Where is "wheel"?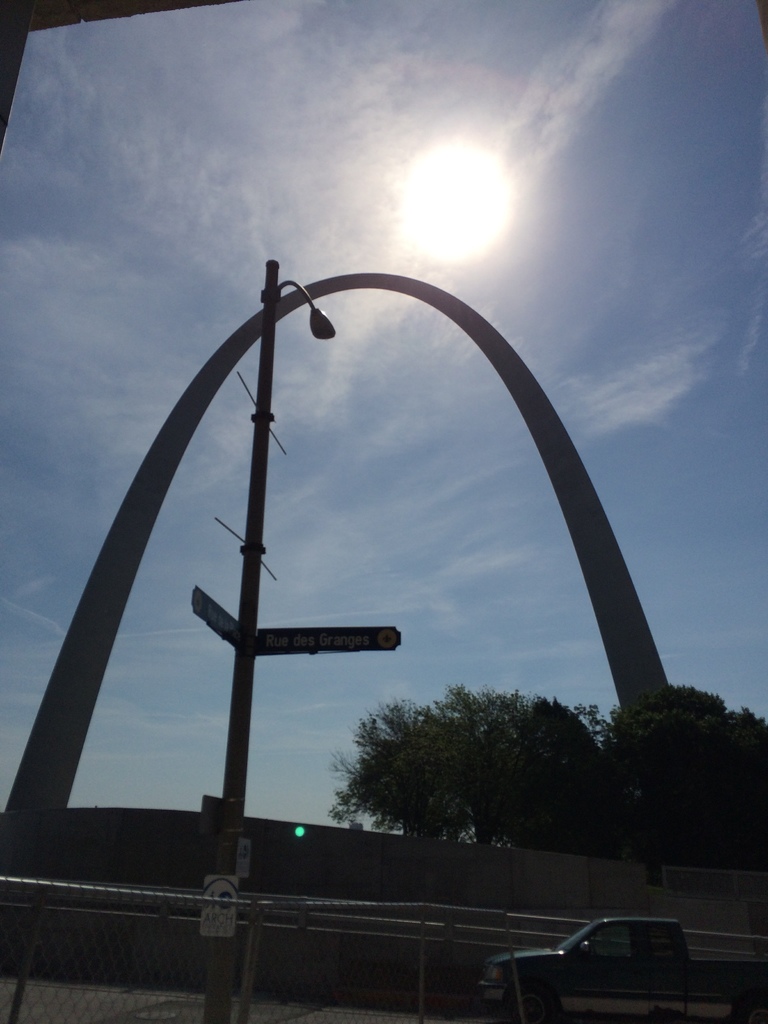
[509,994,548,1023].
